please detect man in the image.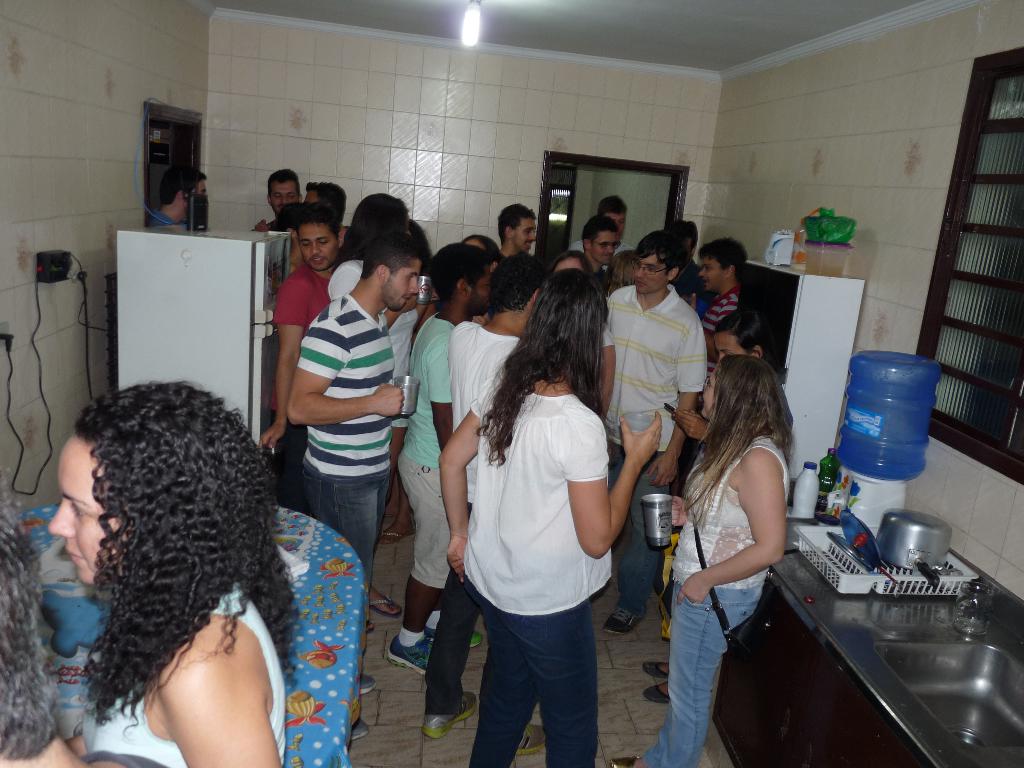
rect(259, 196, 345, 508).
